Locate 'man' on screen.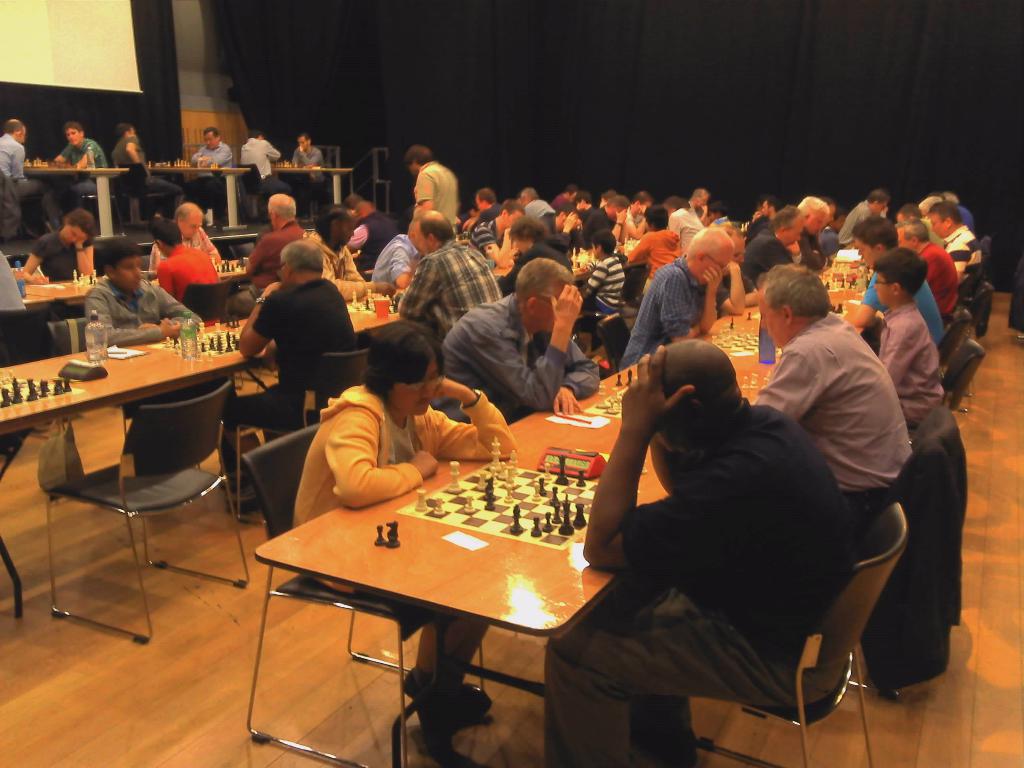
On screen at <box>184,125,235,209</box>.
